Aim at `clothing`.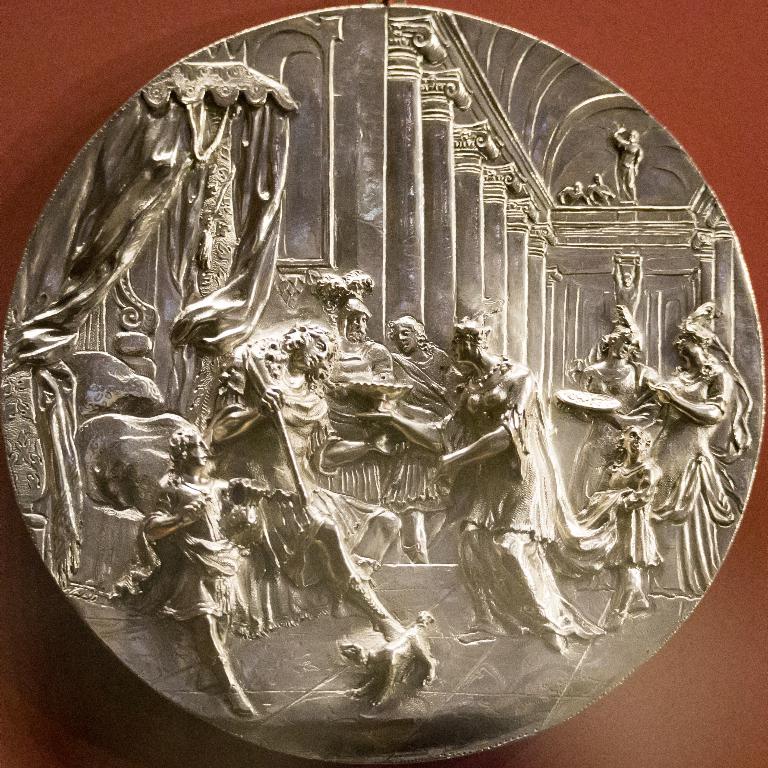
Aimed at <region>389, 333, 447, 545</region>.
